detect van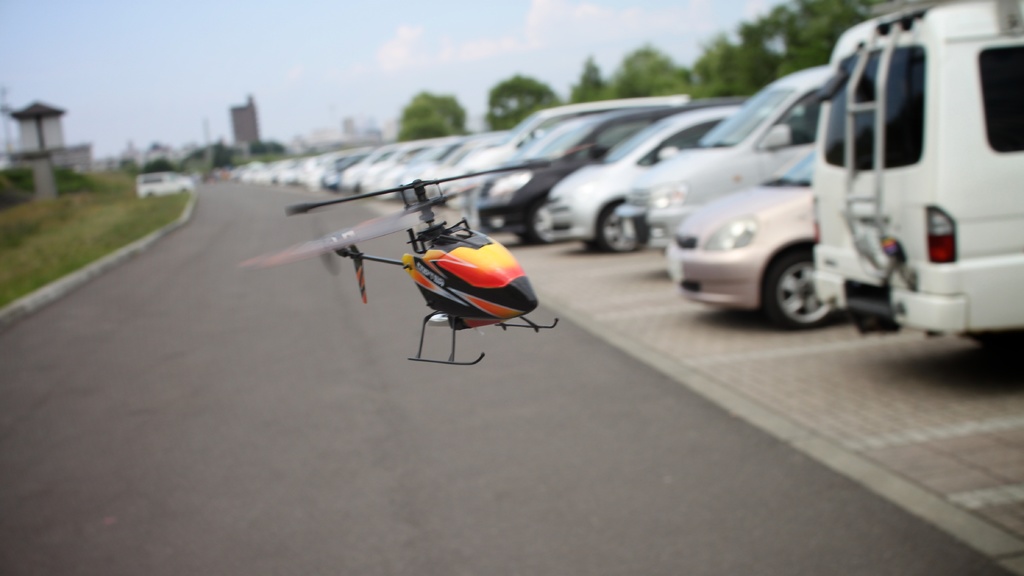
458,93,687,208
